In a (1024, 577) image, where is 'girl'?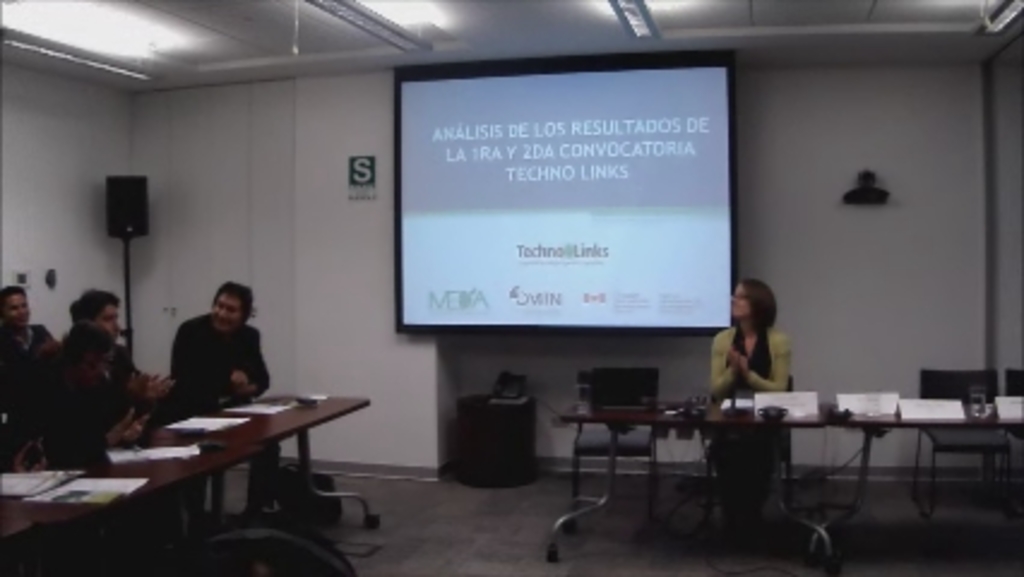
region(707, 281, 786, 392).
